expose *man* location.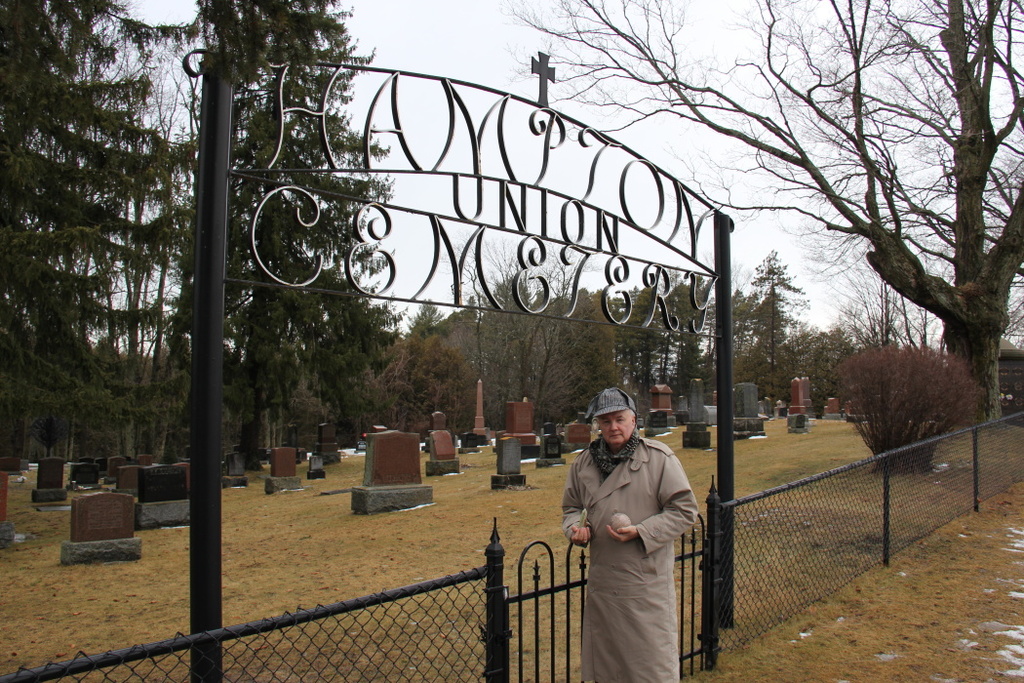
Exposed at bbox=(556, 385, 710, 671).
